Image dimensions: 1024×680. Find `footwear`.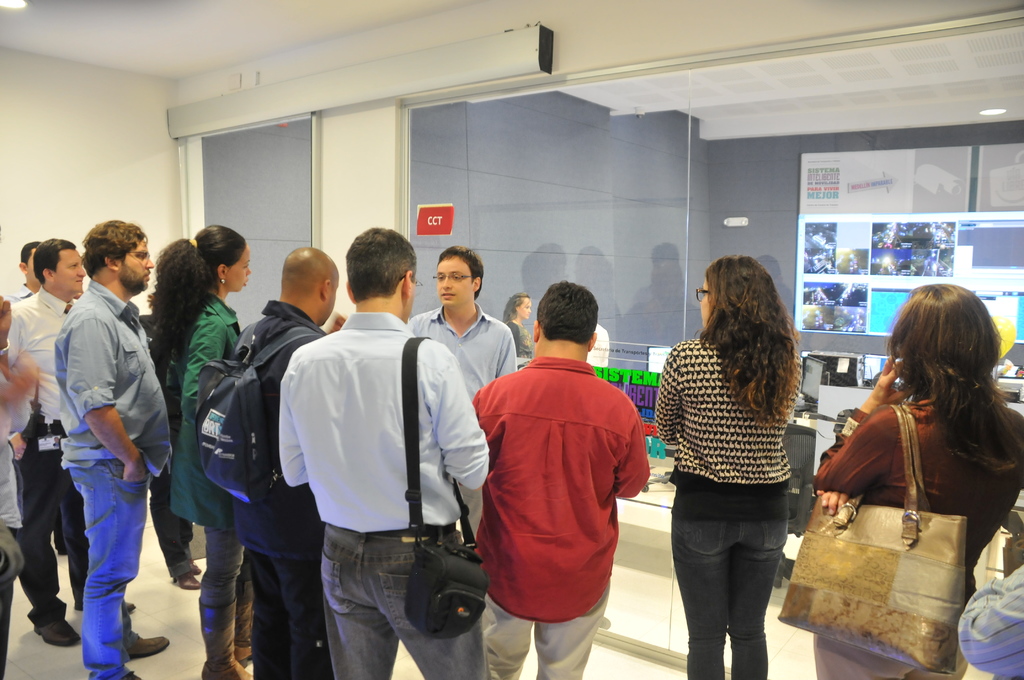
crop(33, 619, 83, 648).
